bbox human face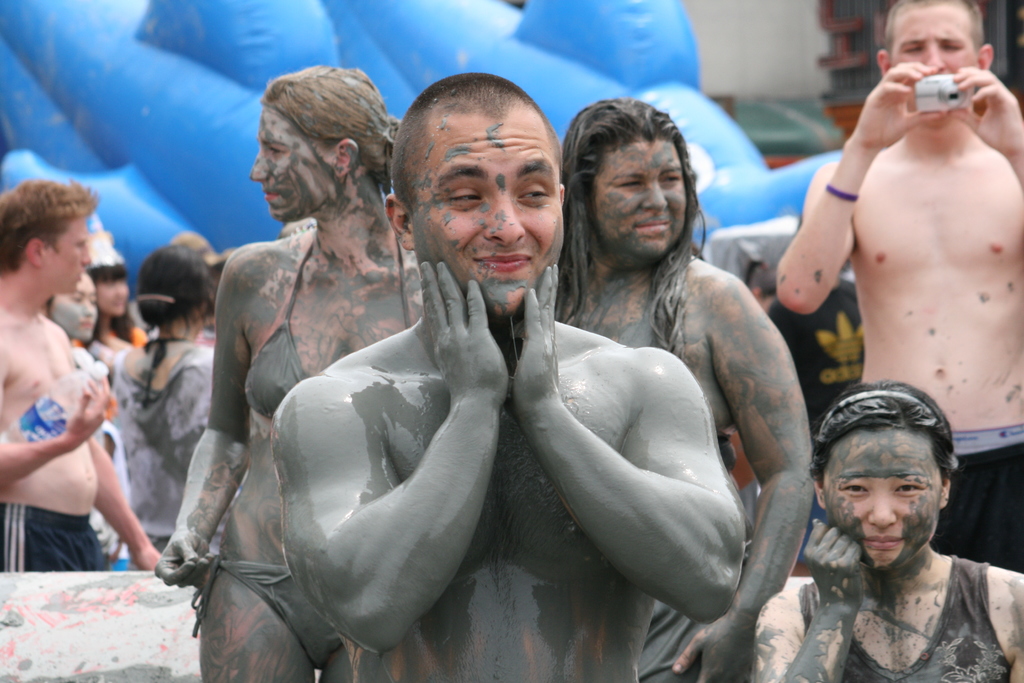
(825,425,939,572)
